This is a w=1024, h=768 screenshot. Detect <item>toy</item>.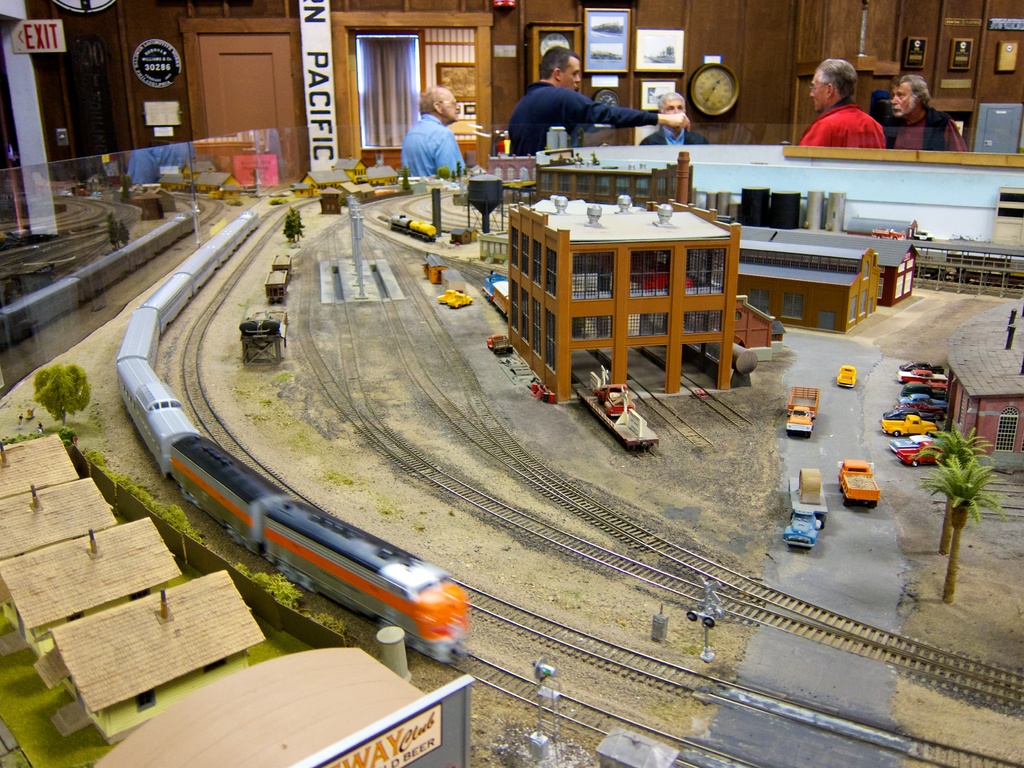
<bbox>899, 376, 945, 406</bbox>.
